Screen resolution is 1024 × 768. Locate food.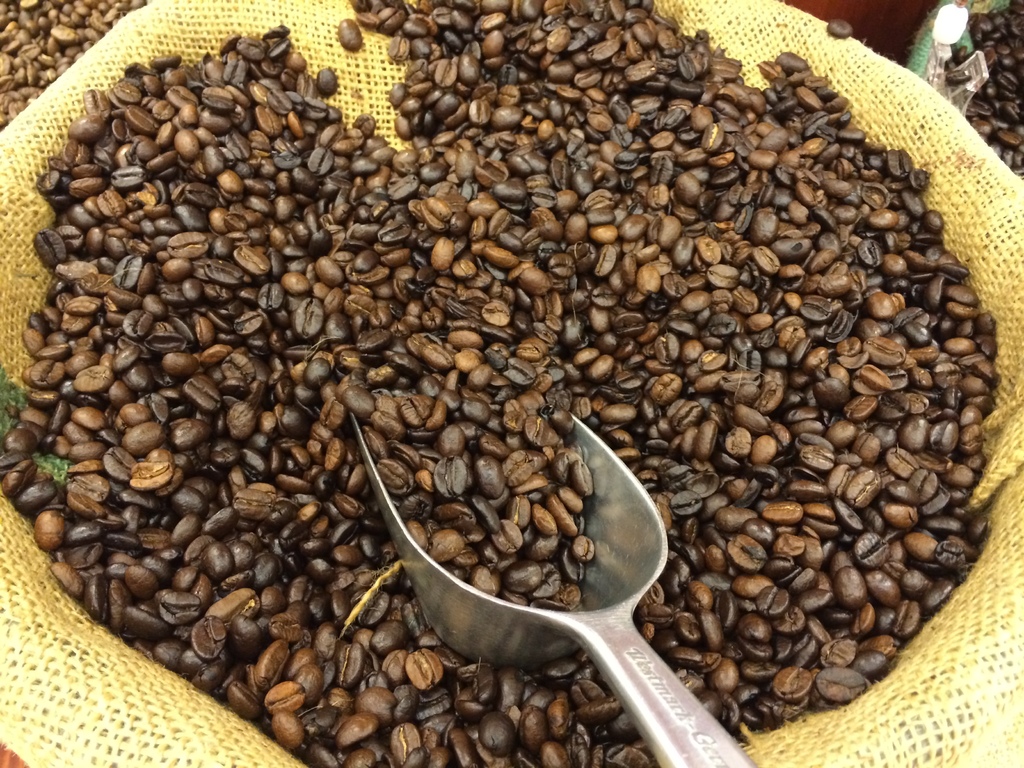
(0,0,996,767).
